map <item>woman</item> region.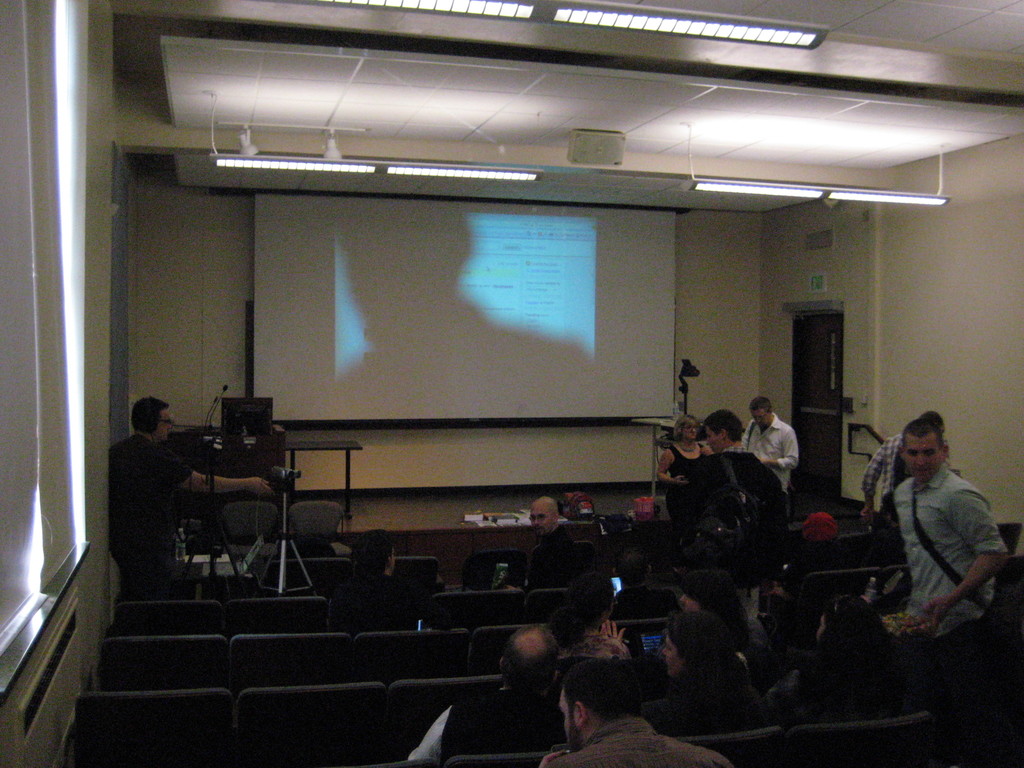
Mapped to bbox=(677, 563, 750, 649).
